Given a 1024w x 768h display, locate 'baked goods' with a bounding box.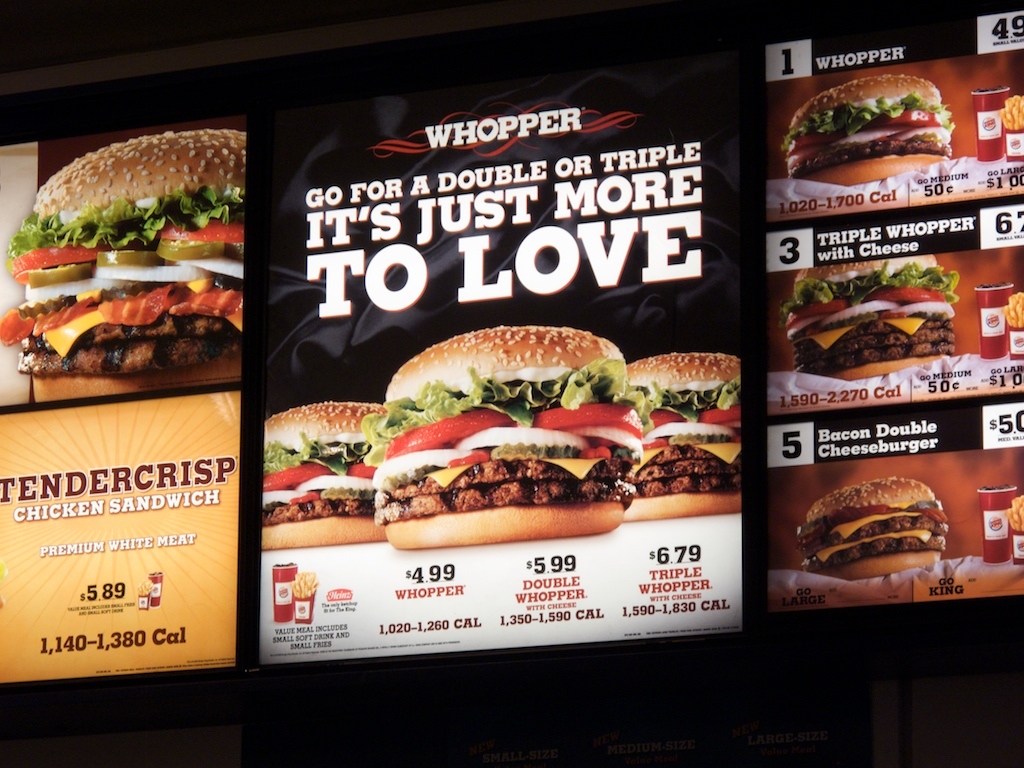
Located: left=630, top=351, right=747, bottom=514.
